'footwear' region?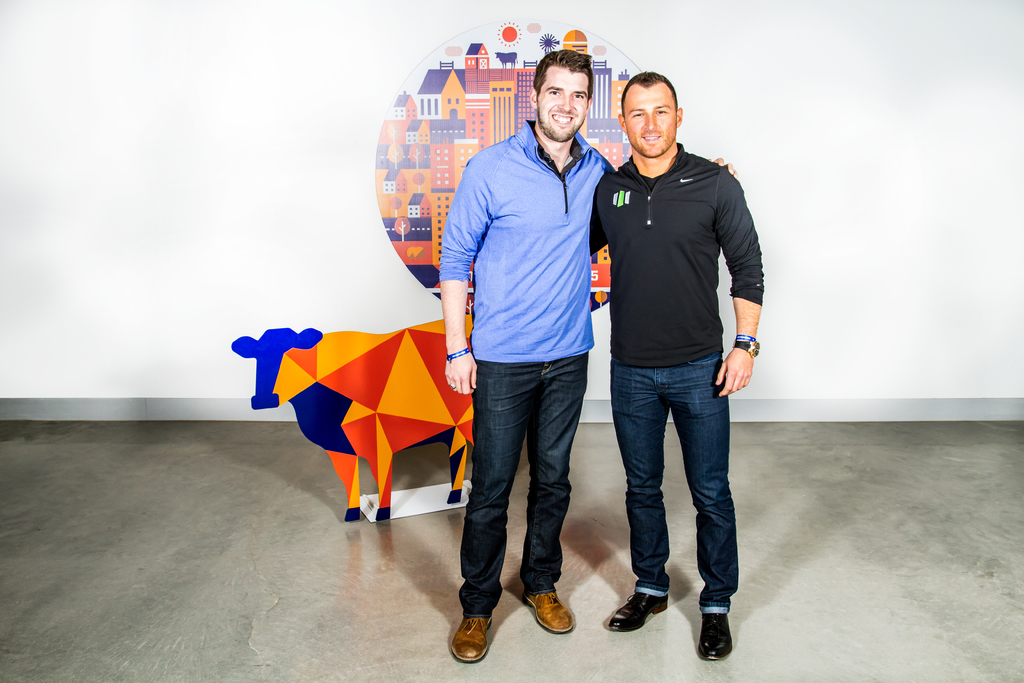
610 591 669 632
